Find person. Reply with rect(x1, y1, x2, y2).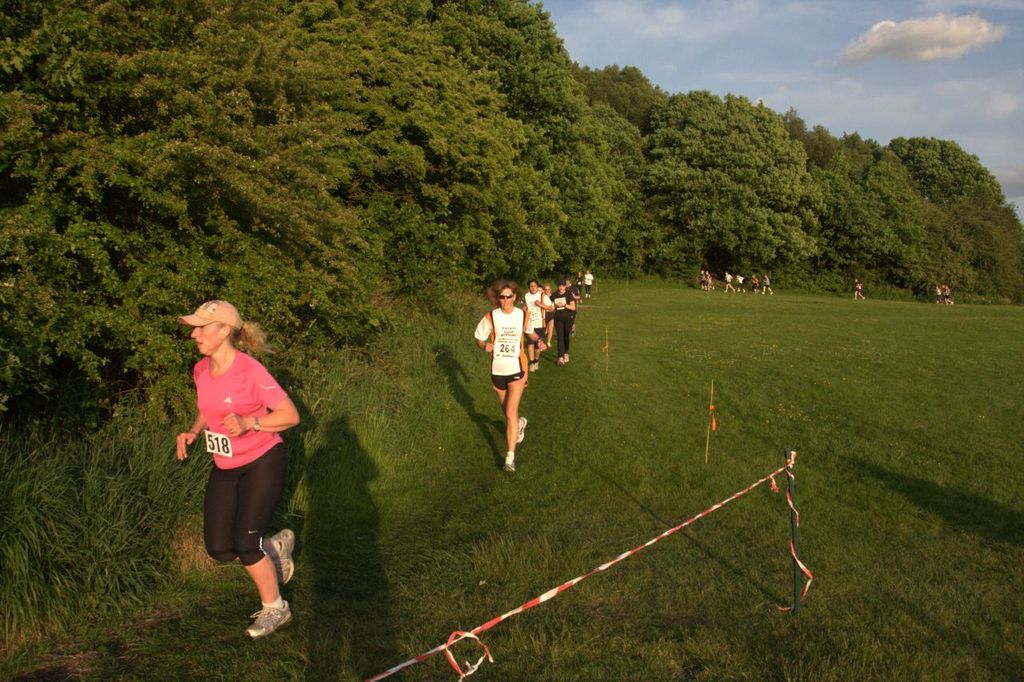
rect(521, 278, 552, 371).
